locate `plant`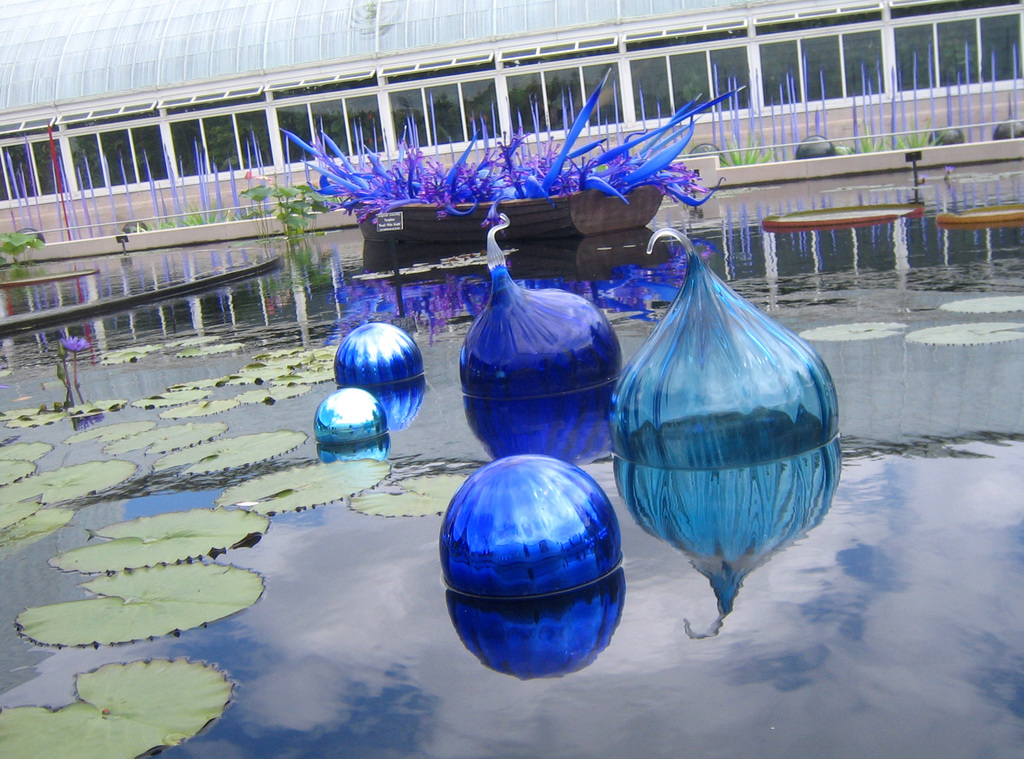
<region>210, 460, 387, 521</region>
